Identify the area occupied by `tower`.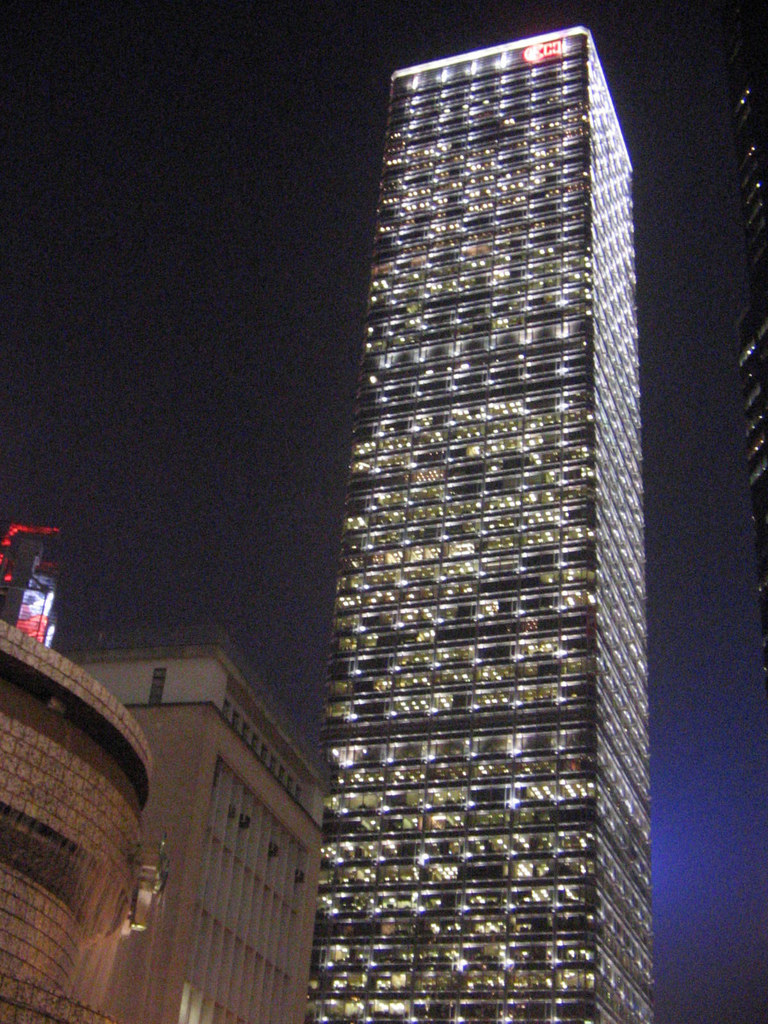
Area: left=0, top=627, right=144, bottom=1023.
